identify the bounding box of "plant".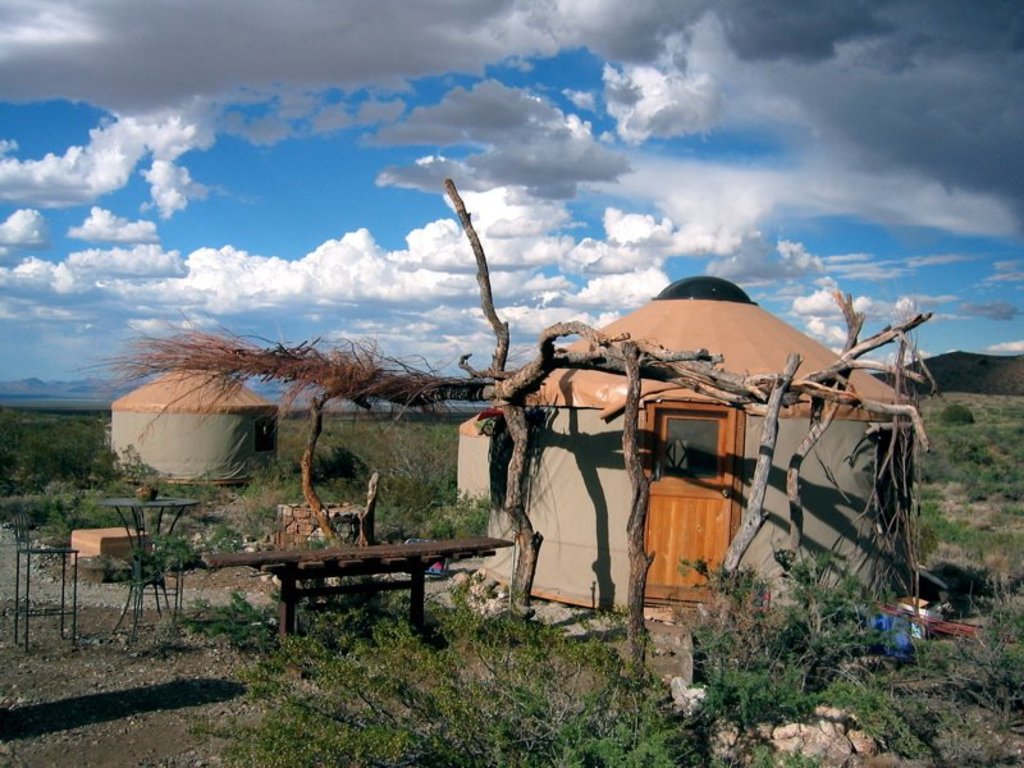
[left=538, top=654, right=728, bottom=767].
